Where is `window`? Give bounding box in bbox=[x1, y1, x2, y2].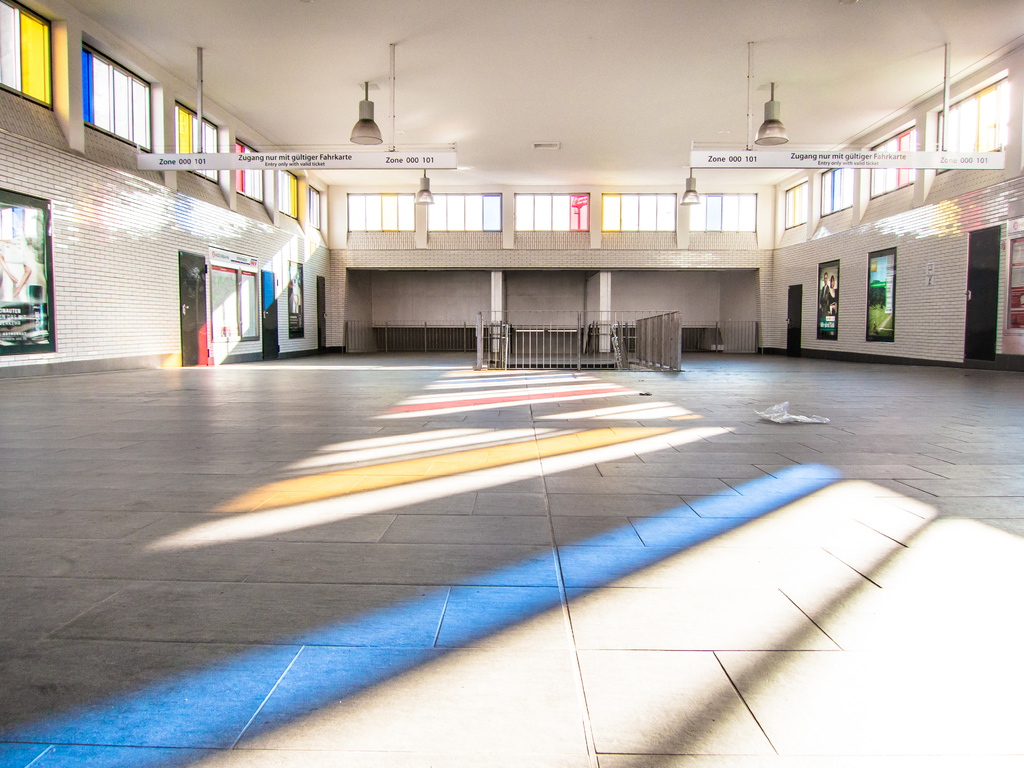
bbox=[870, 129, 911, 200].
